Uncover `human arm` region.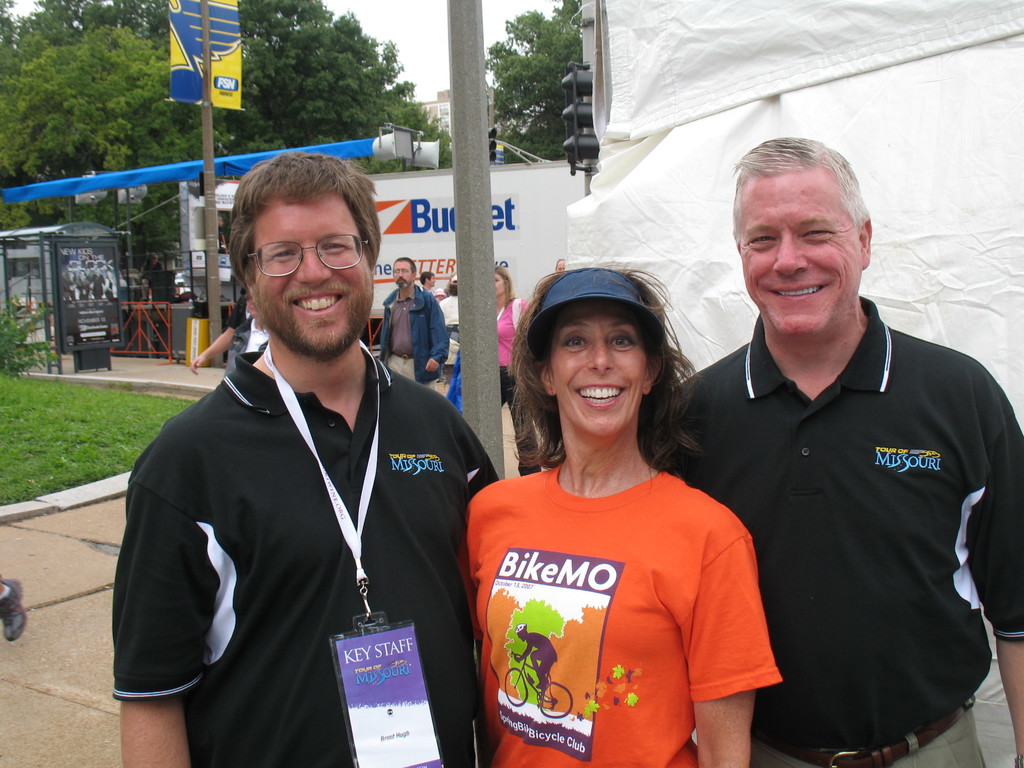
Uncovered: box=[682, 498, 783, 767].
